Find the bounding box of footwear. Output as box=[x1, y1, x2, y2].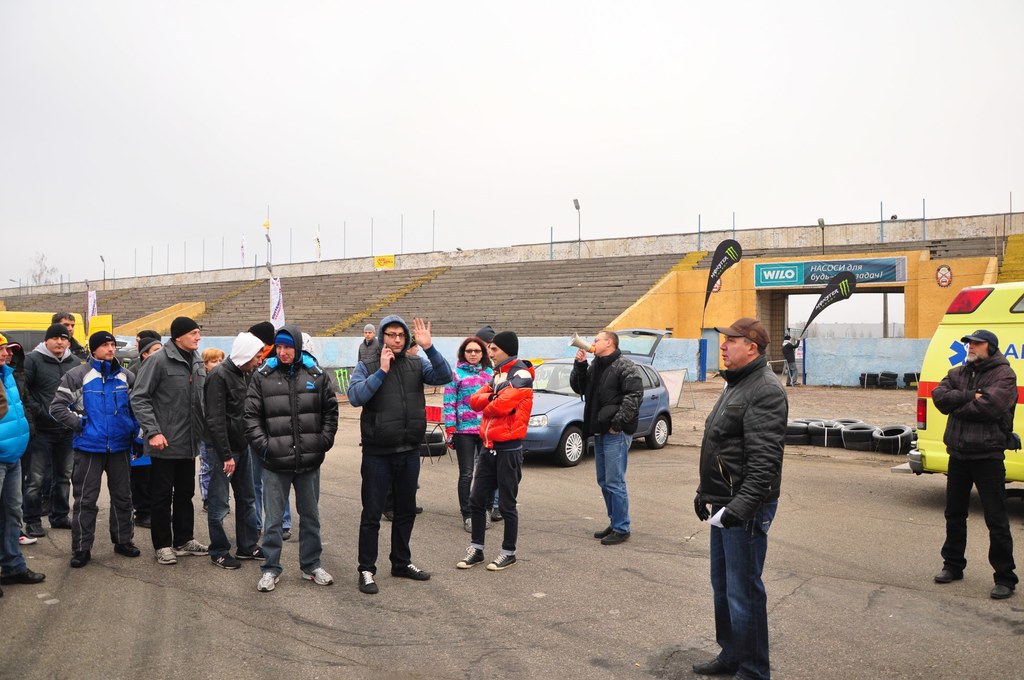
box=[3, 567, 47, 584].
